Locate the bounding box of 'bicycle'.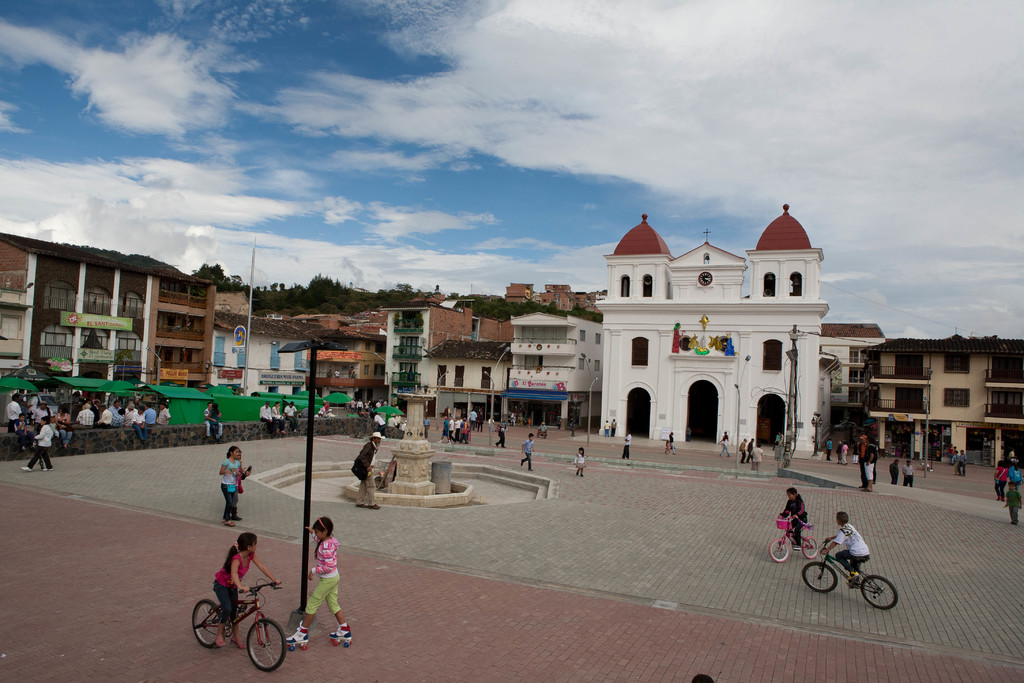
Bounding box: bbox=(801, 539, 899, 612).
